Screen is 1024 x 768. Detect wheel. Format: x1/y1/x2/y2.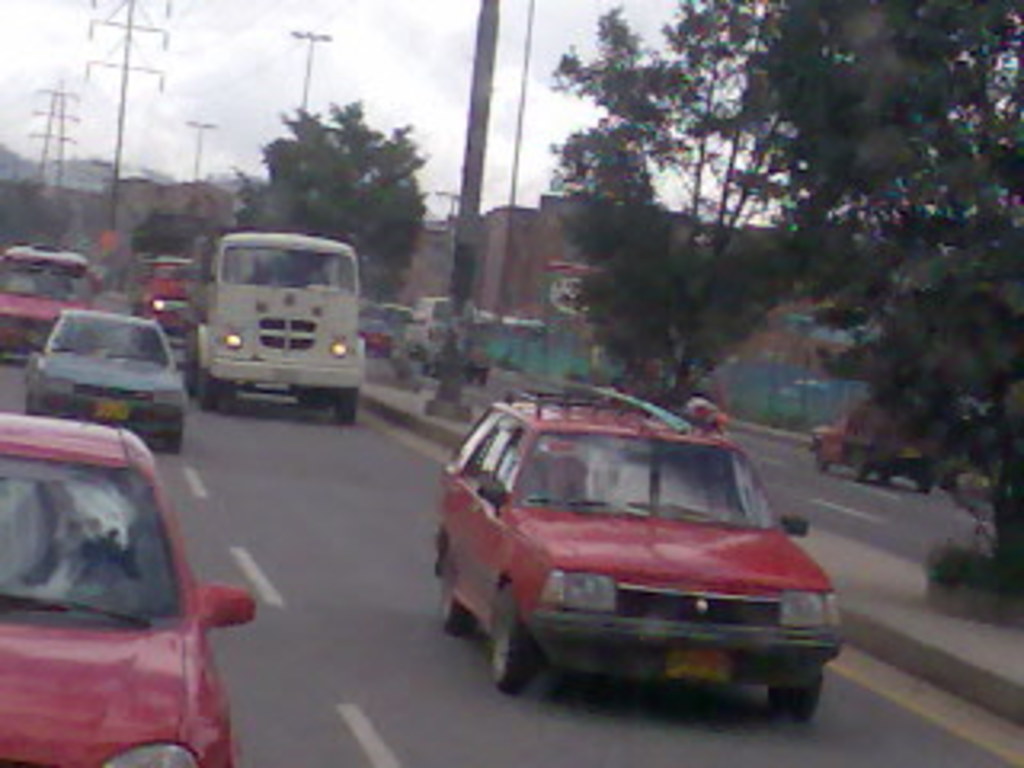
483/374/486/387.
